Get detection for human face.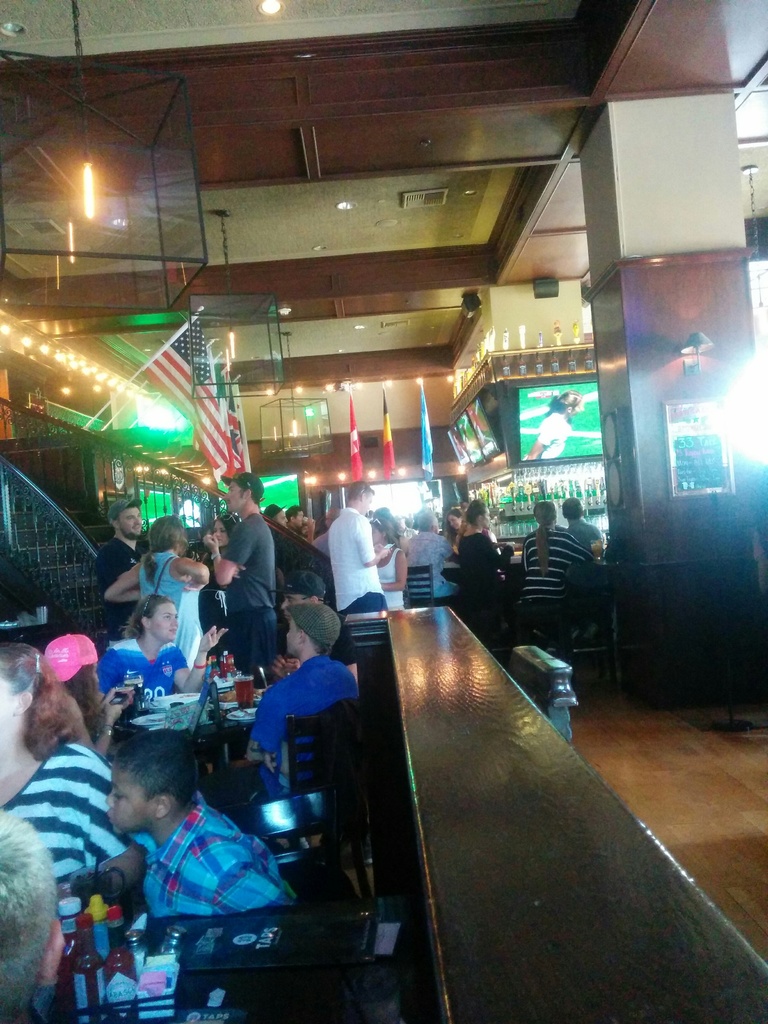
Detection: region(106, 767, 159, 832).
